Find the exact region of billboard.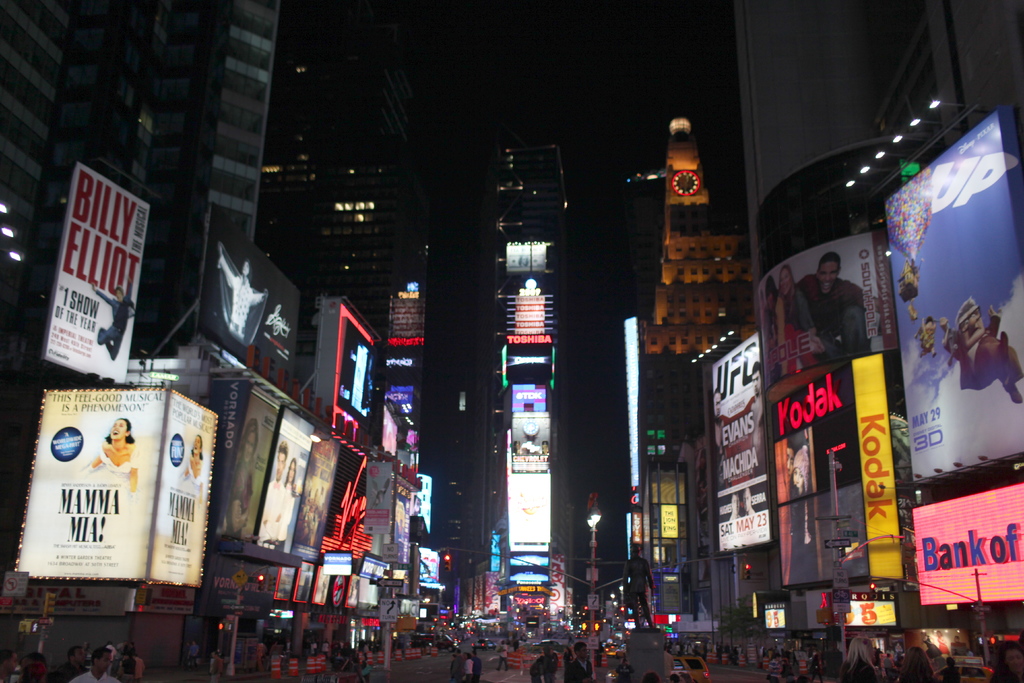
Exact region: 336/316/383/436.
